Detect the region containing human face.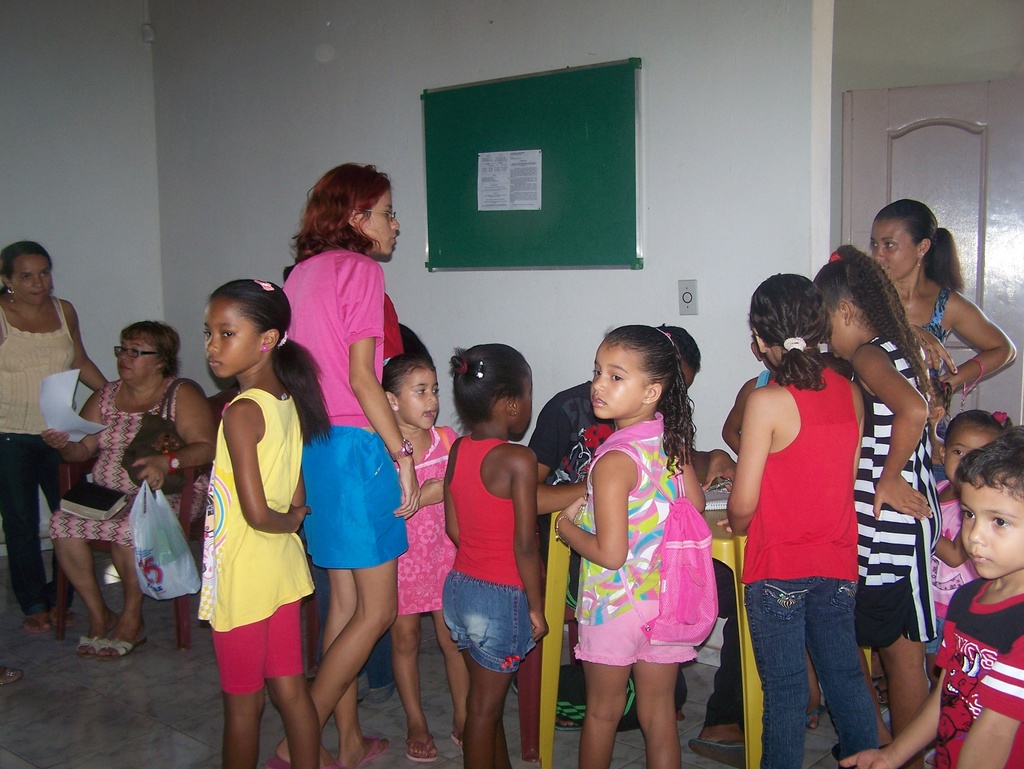
pyautogui.locateOnScreen(826, 307, 861, 365).
